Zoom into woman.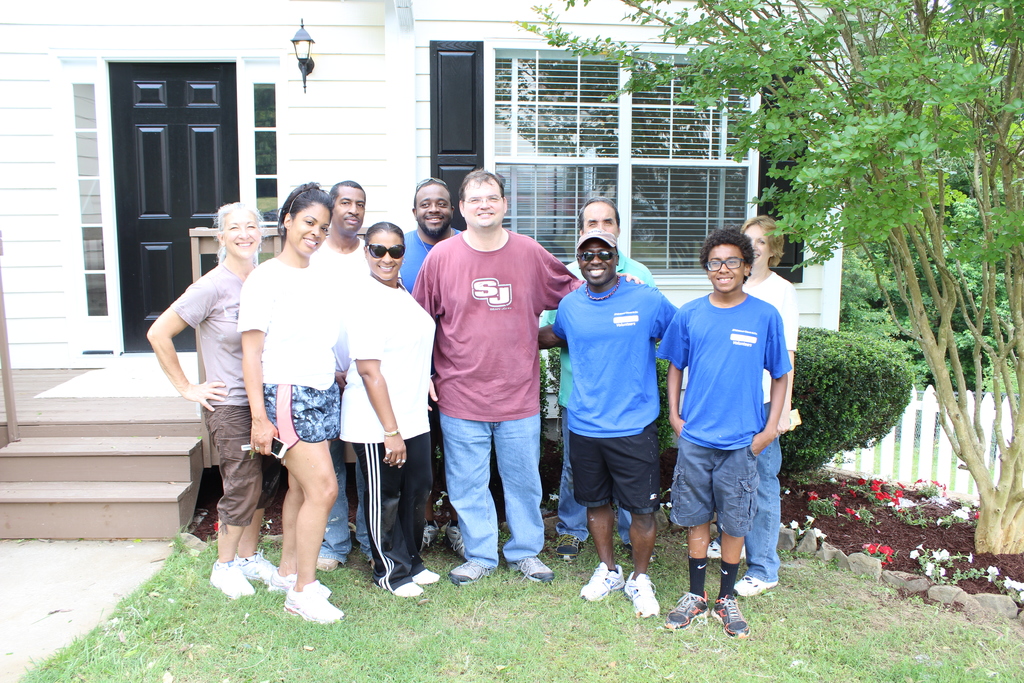
Zoom target: {"left": 335, "top": 220, "right": 440, "bottom": 598}.
